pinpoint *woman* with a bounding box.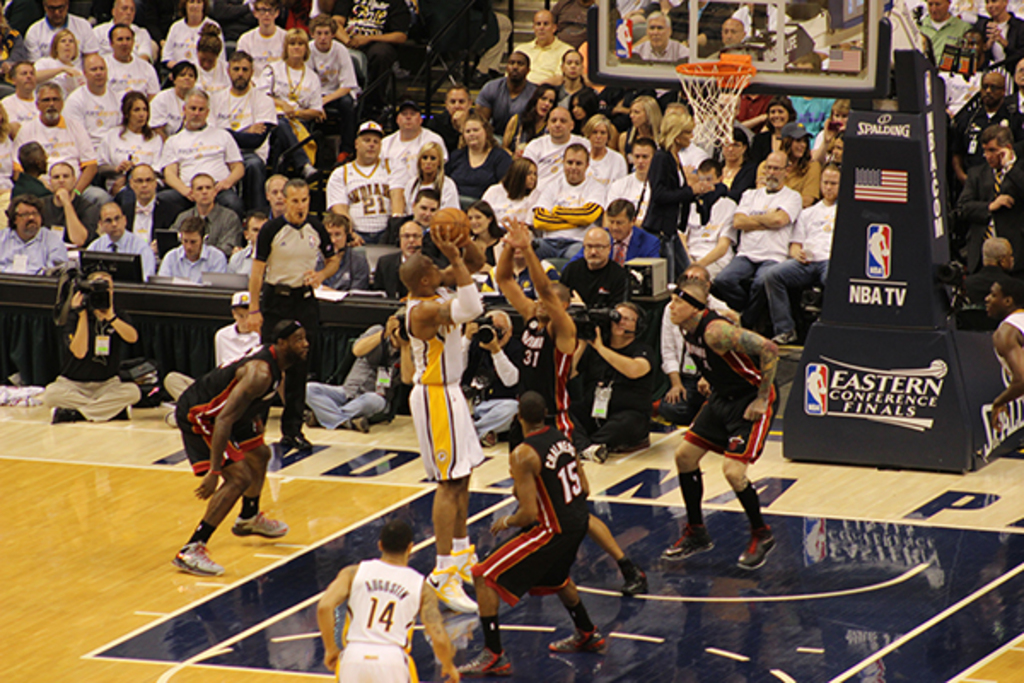
detection(440, 108, 514, 201).
